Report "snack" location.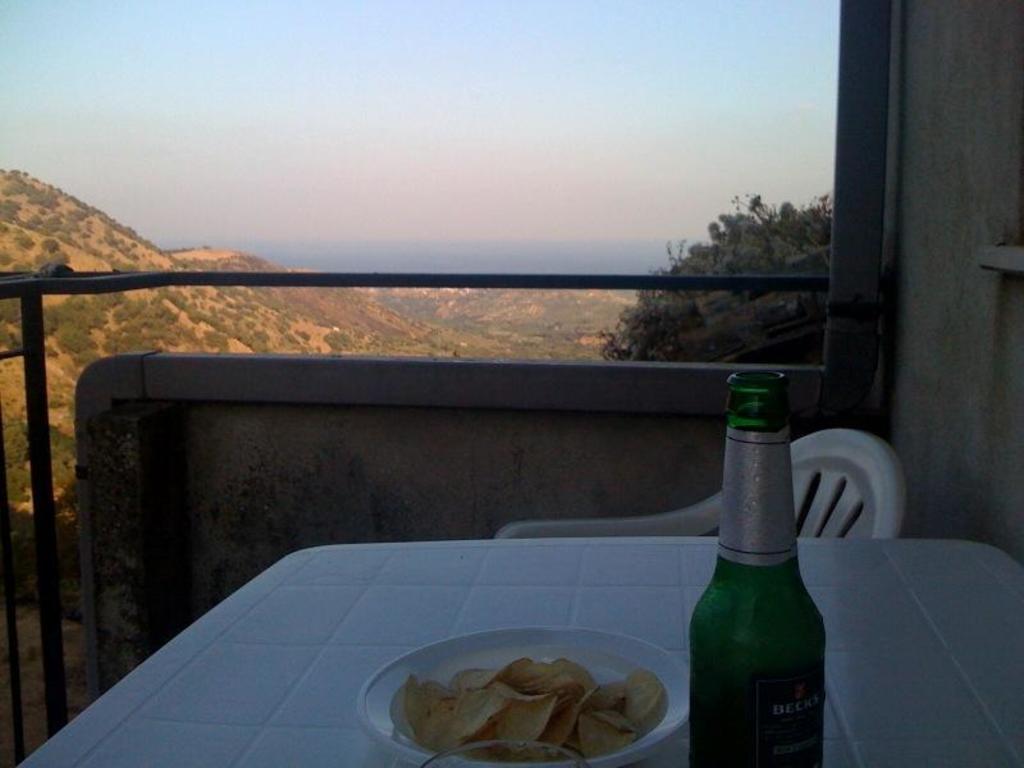
Report: box(393, 648, 687, 767).
